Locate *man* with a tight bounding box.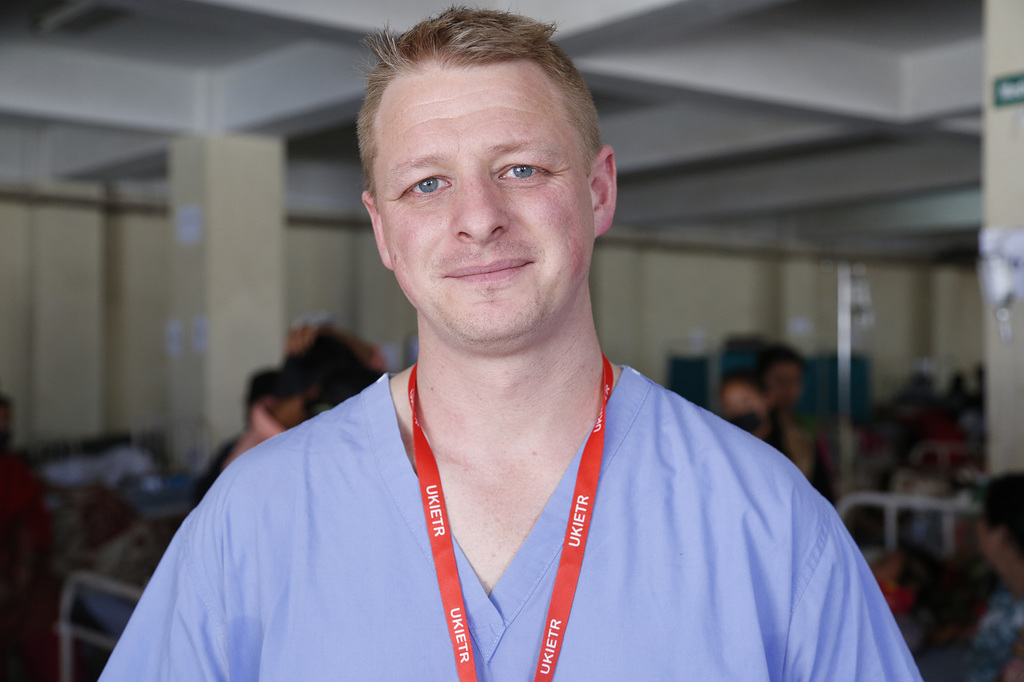
132 52 902 674.
